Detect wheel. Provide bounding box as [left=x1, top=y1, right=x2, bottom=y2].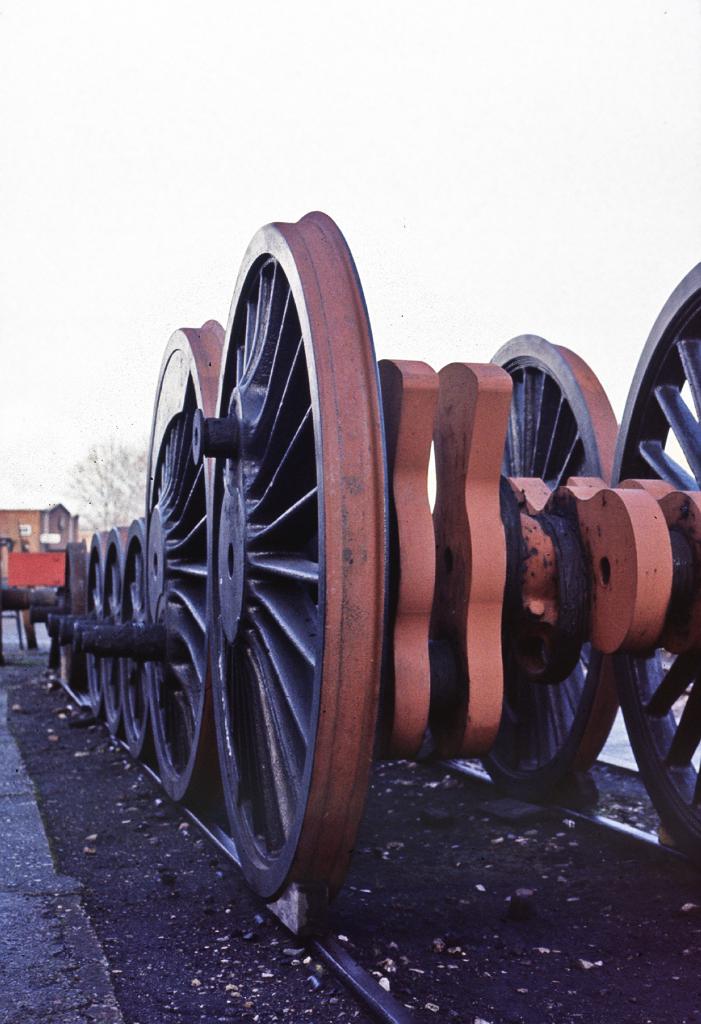
[left=29, top=538, right=81, bottom=680].
